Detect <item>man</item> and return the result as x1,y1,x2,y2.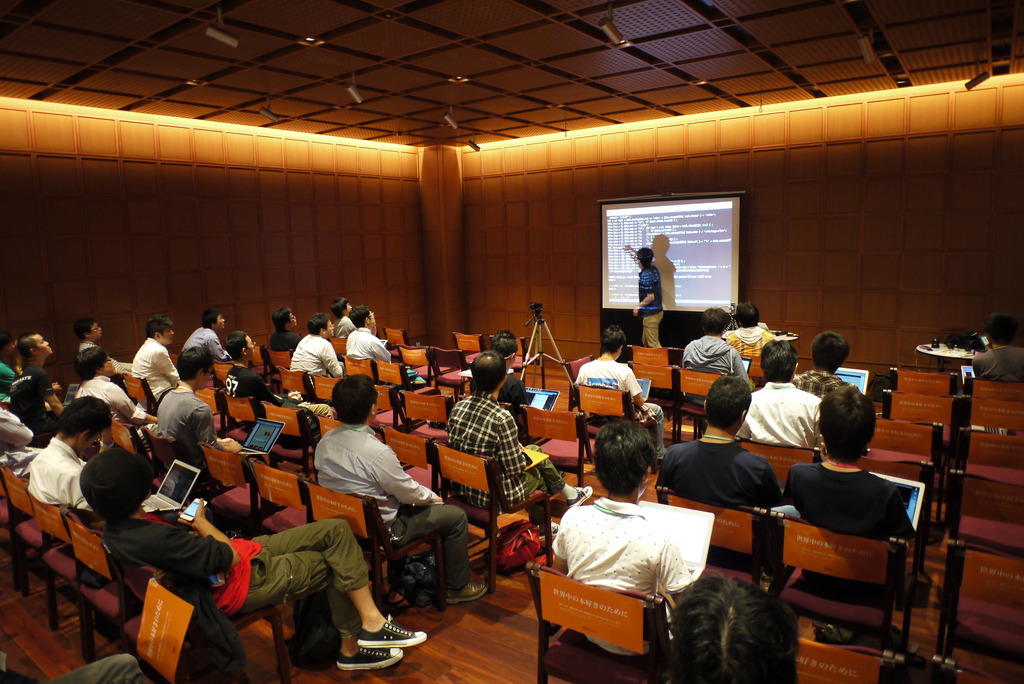
538,418,689,660.
